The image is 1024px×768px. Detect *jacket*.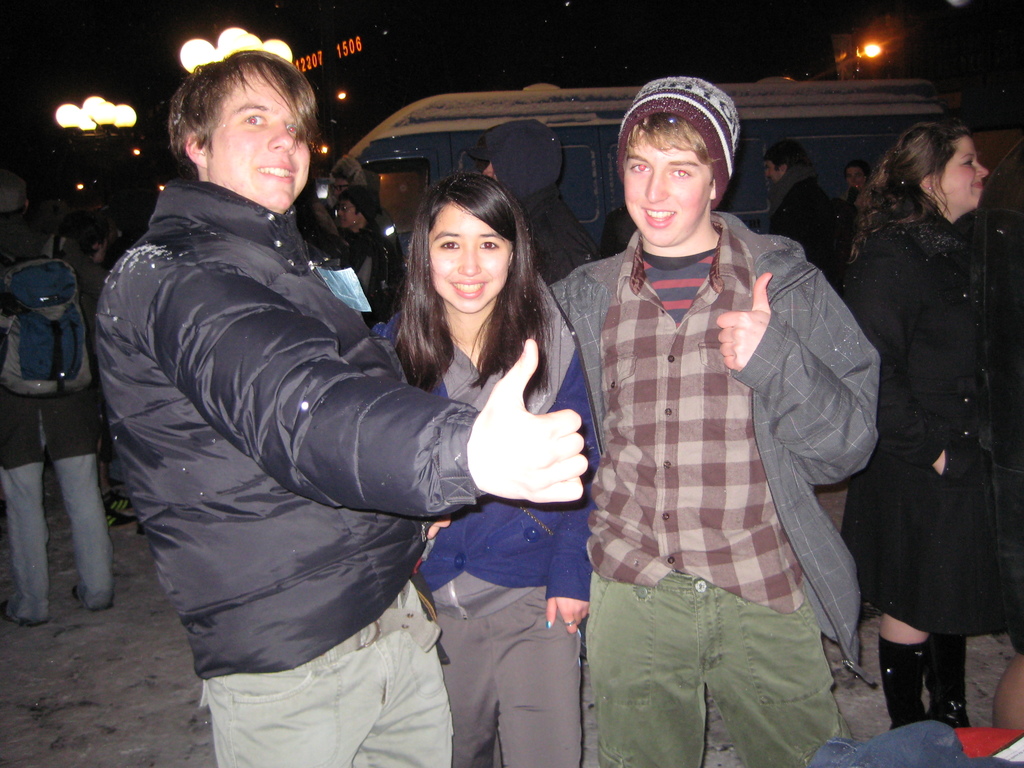
Detection: locate(523, 241, 881, 664).
